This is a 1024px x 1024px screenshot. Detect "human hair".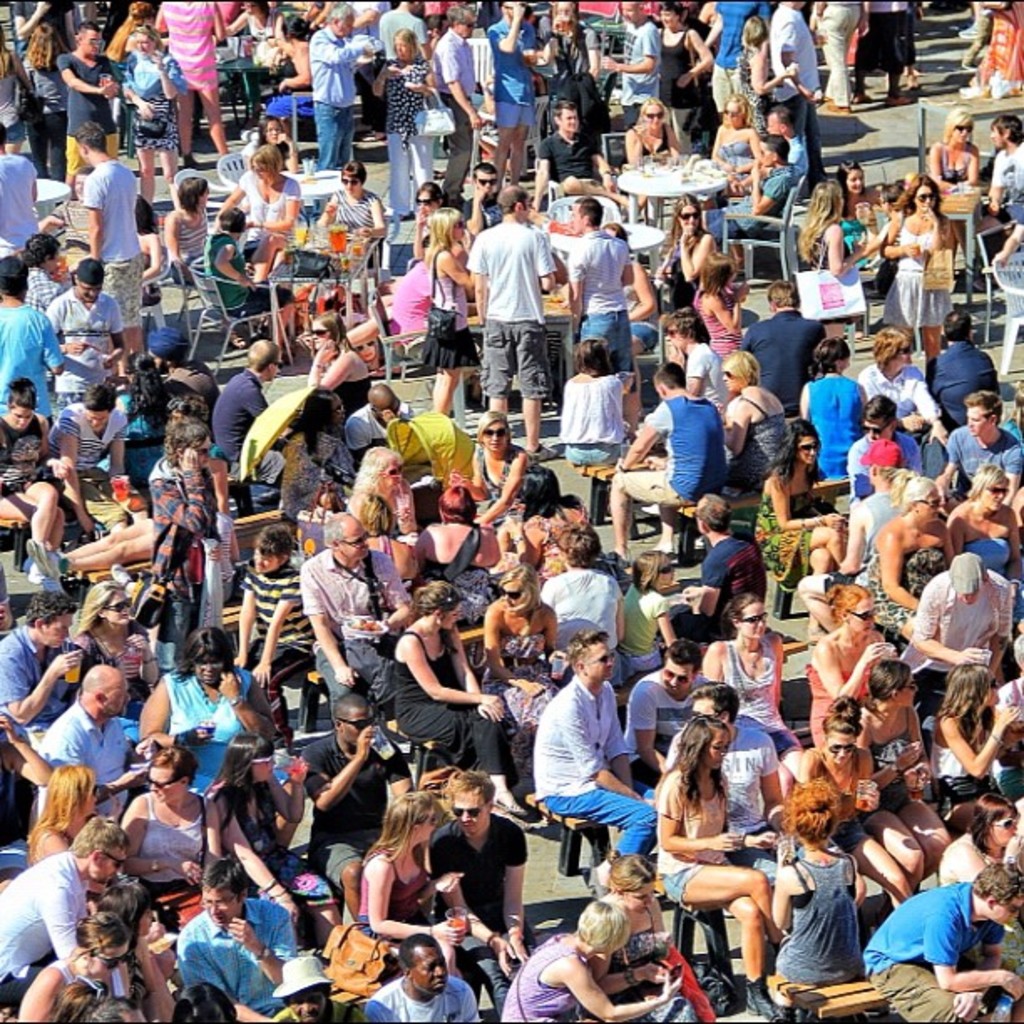
box=[564, 629, 611, 674].
